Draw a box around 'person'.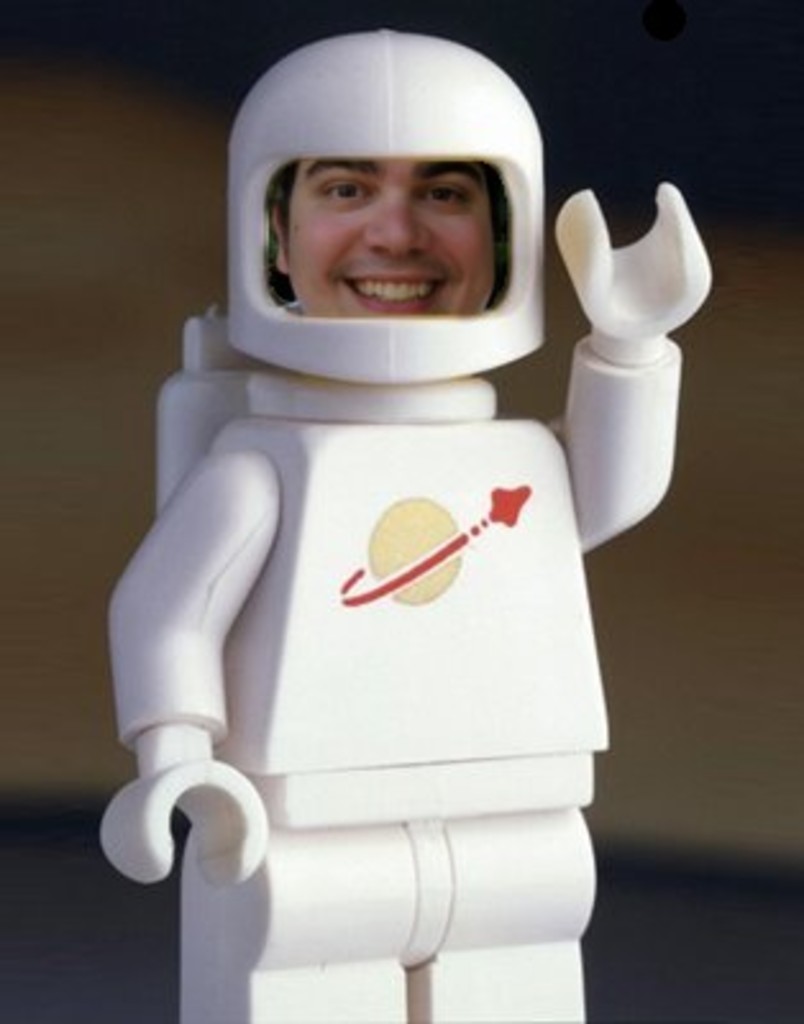
detection(271, 151, 502, 320).
